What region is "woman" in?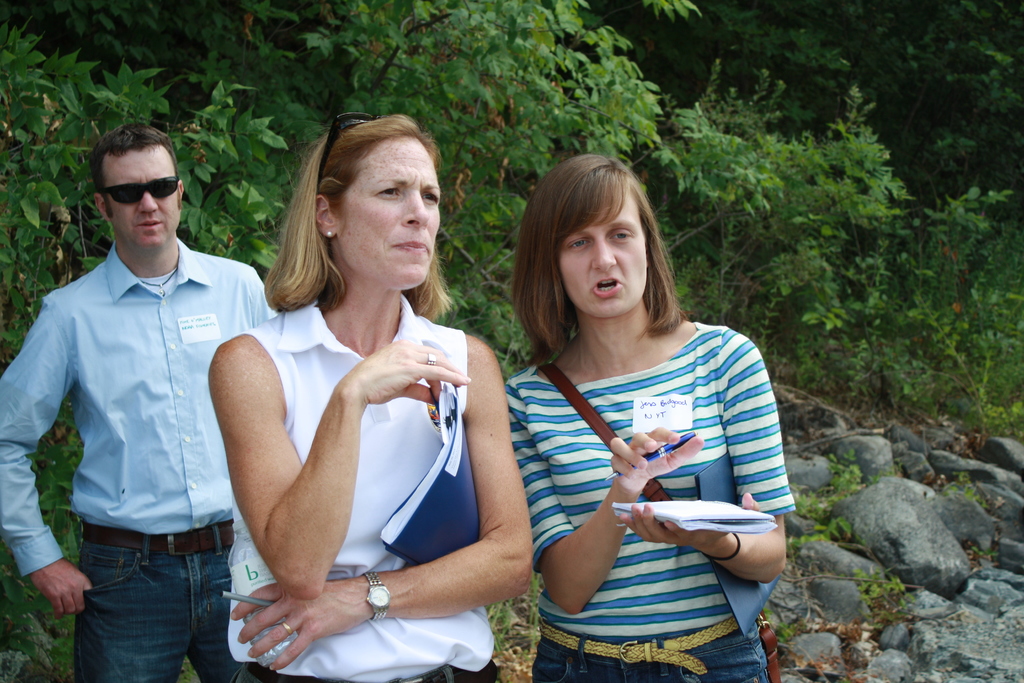
pyautogui.locateOnScreen(201, 104, 490, 682).
